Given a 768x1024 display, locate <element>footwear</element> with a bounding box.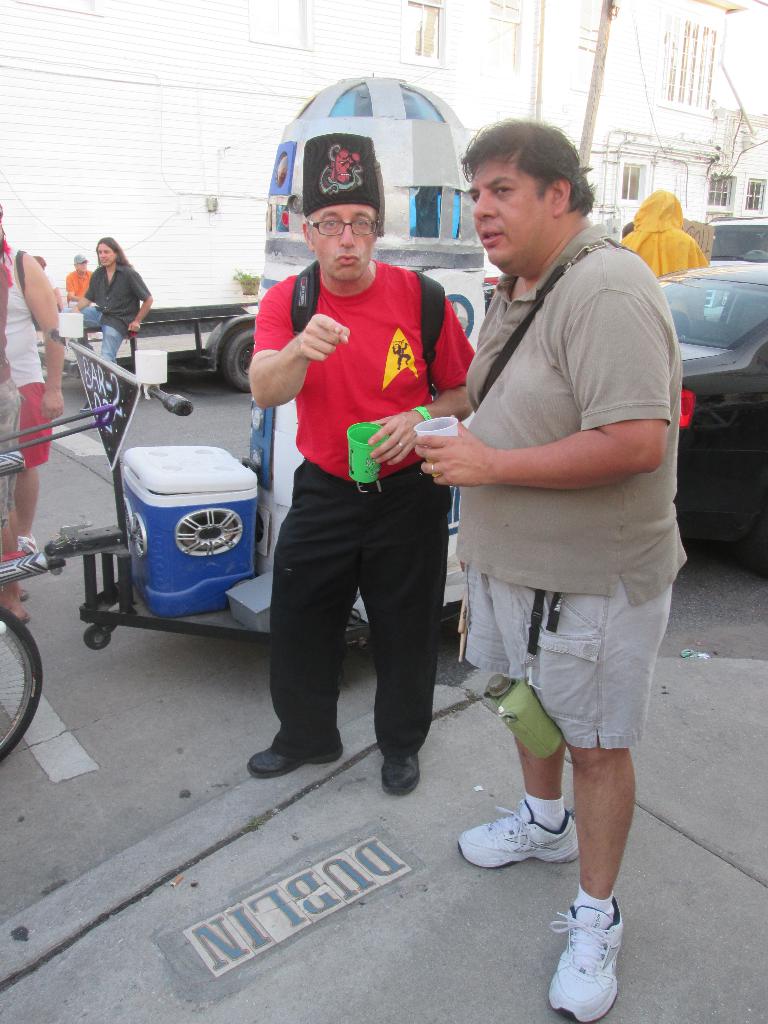
Located: BBox(564, 899, 638, 1017).
